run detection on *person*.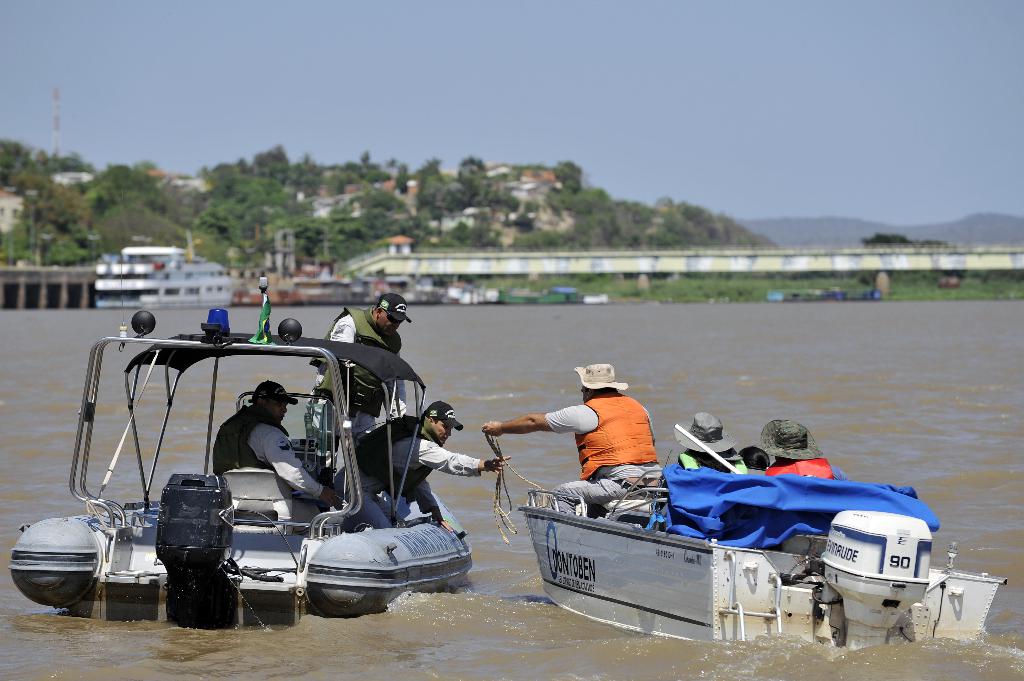
Result: (668, 408, 741, 475).
